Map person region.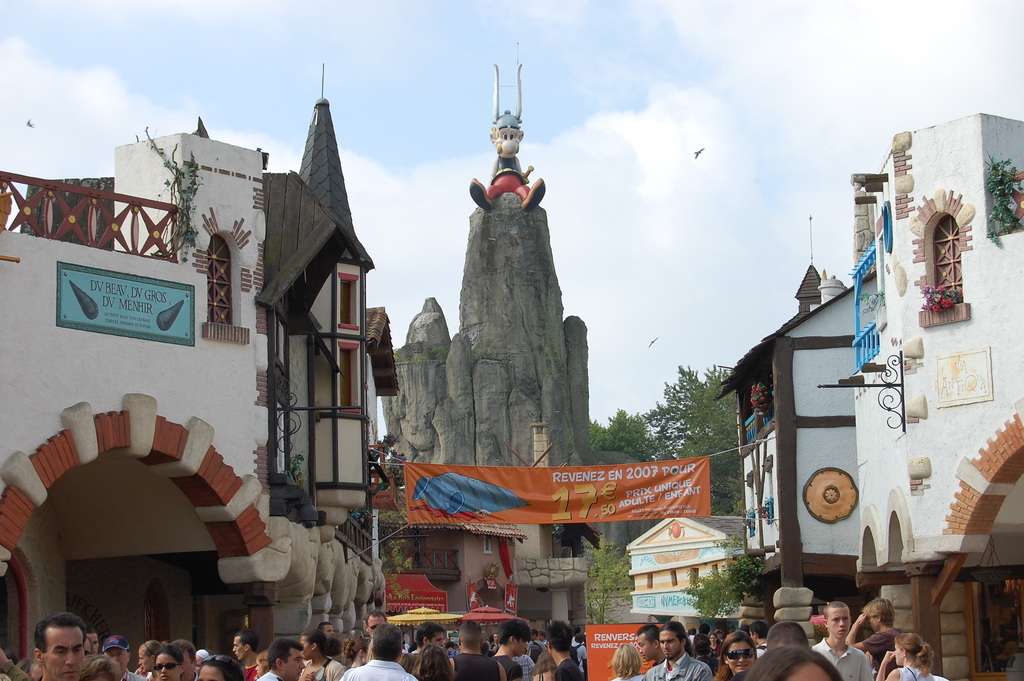
Mapped to 636,623,667,666.
